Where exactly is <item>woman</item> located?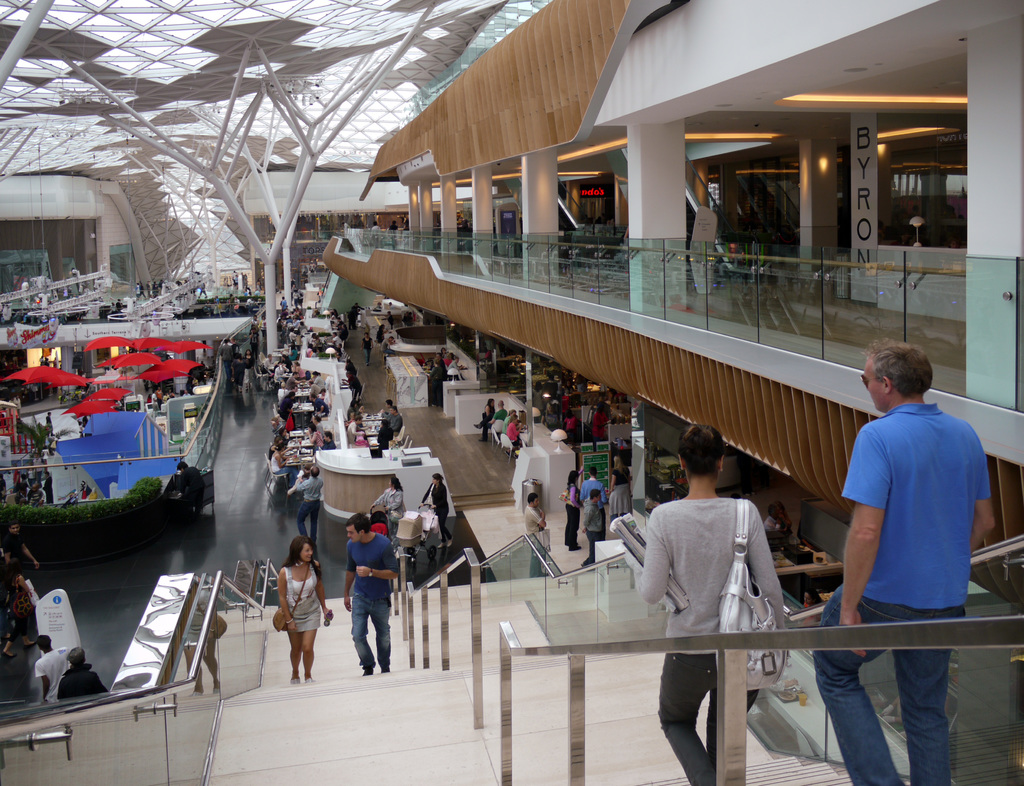
Its bounding box is left=259, top=545, right=317, bottom=686.
